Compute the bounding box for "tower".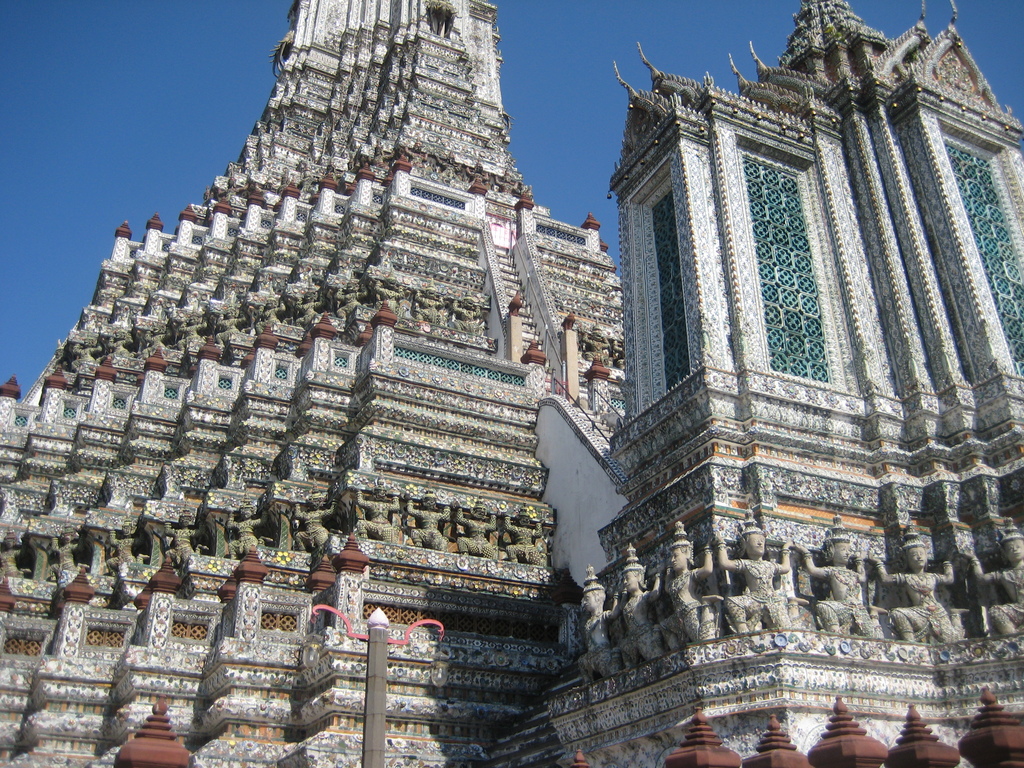
[x1=0, y1=0, x2=1023, y2=767].
